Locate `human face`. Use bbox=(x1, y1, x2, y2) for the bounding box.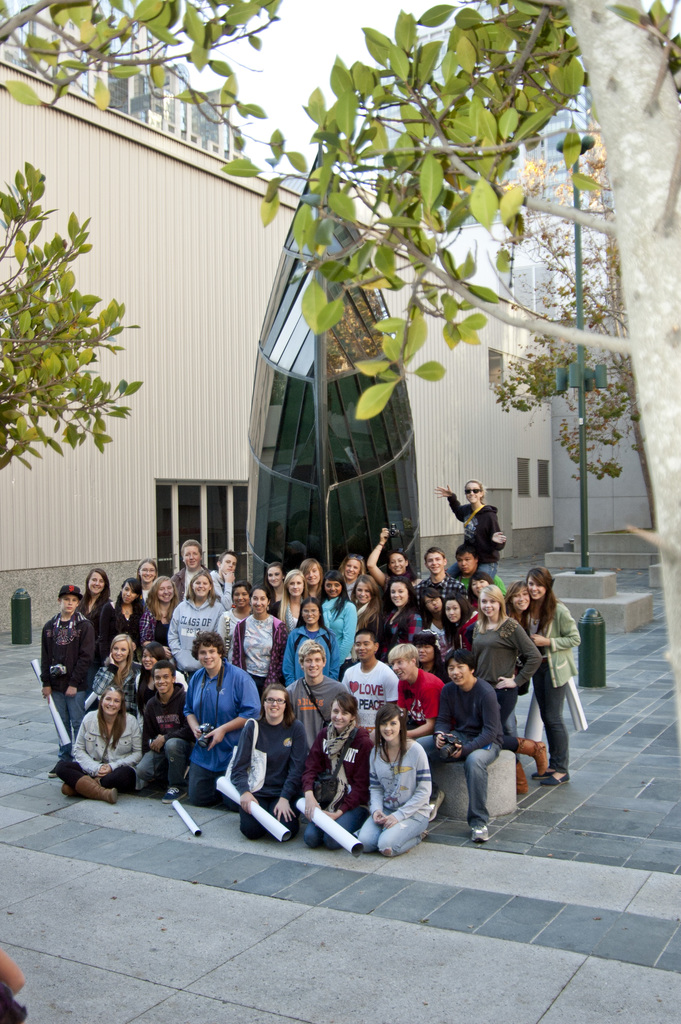
bbox=(388, 584, 409, 605).
